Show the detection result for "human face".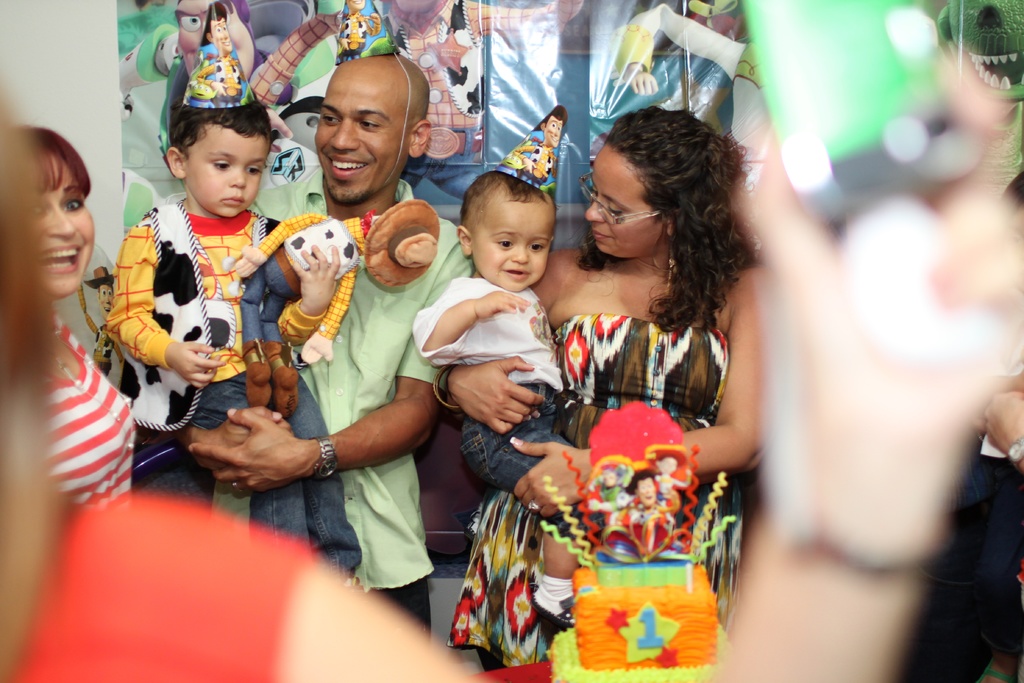
locate(174, 0, 255, 79).
